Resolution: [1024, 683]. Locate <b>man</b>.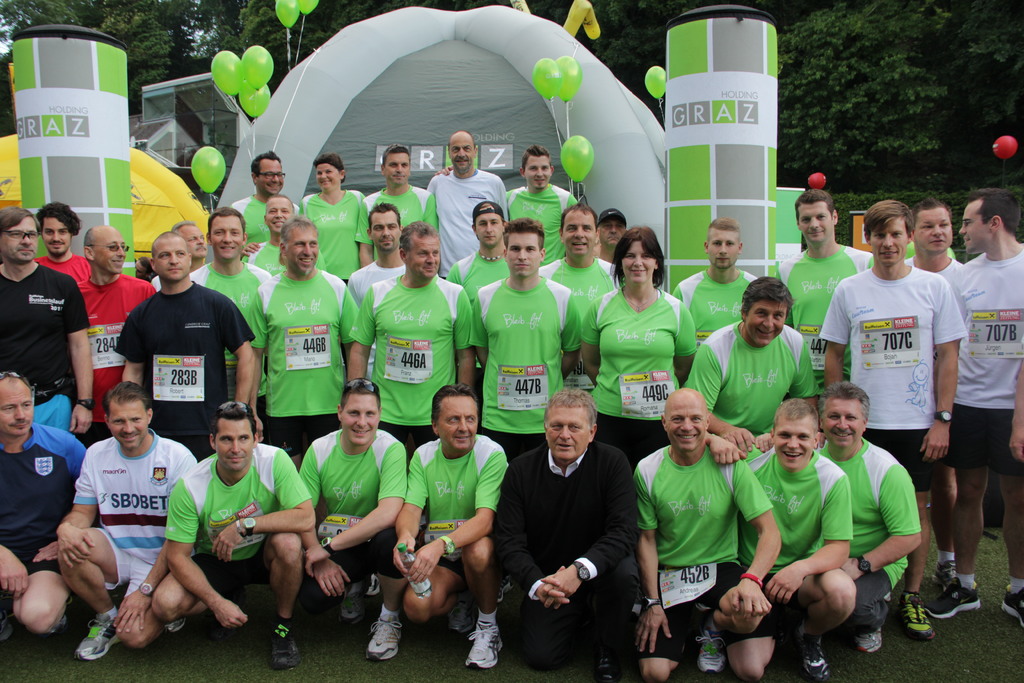
429:128:509:280.
